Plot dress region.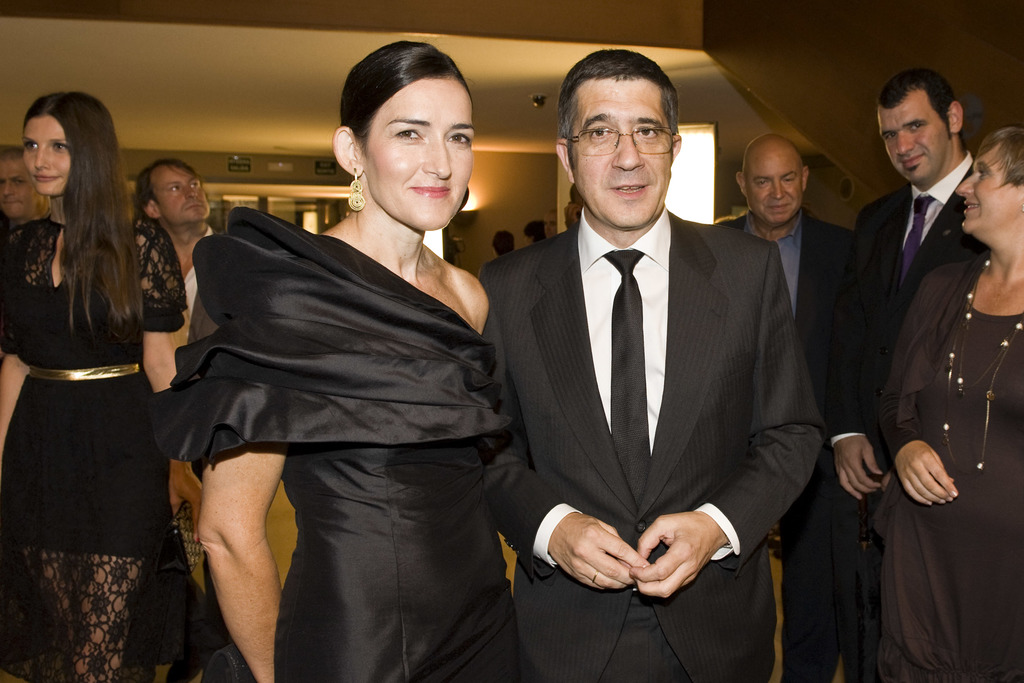
Plotted at box=[0, 211, 191, 682].
